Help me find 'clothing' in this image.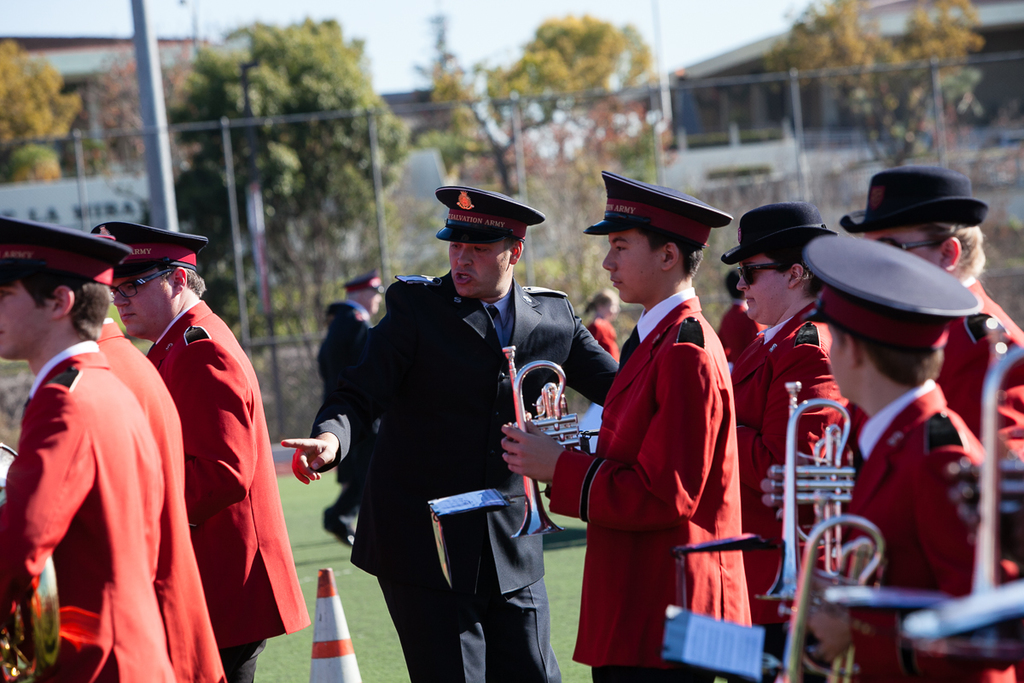
Found it: bbox=[548, 282, 754, 682].
